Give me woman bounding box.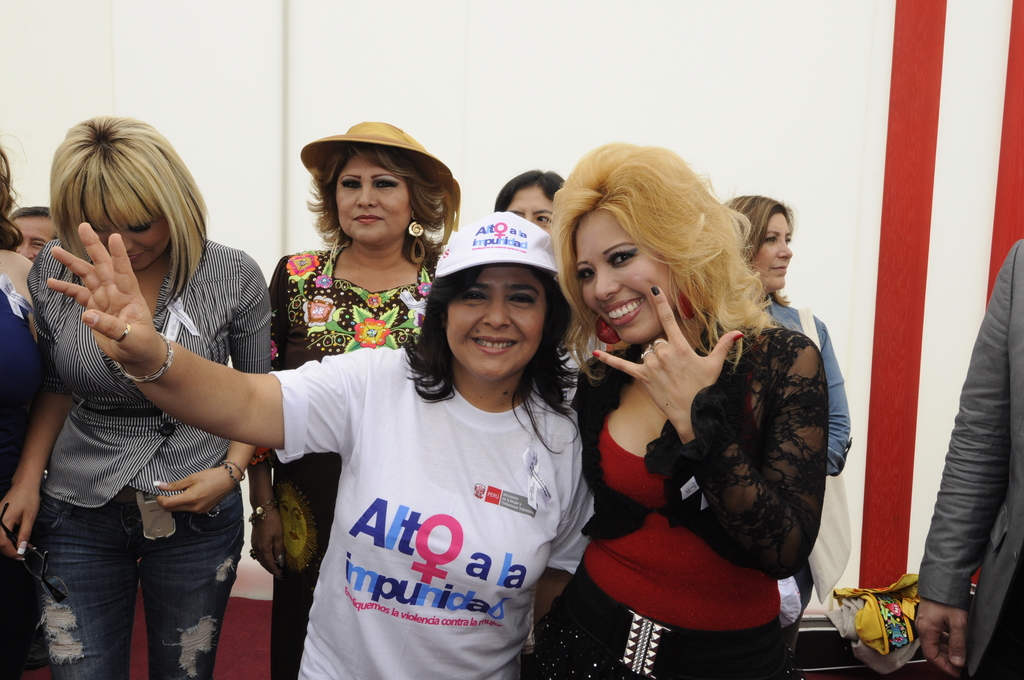
[x1=722, y1=188, x2=865, y2=678].
